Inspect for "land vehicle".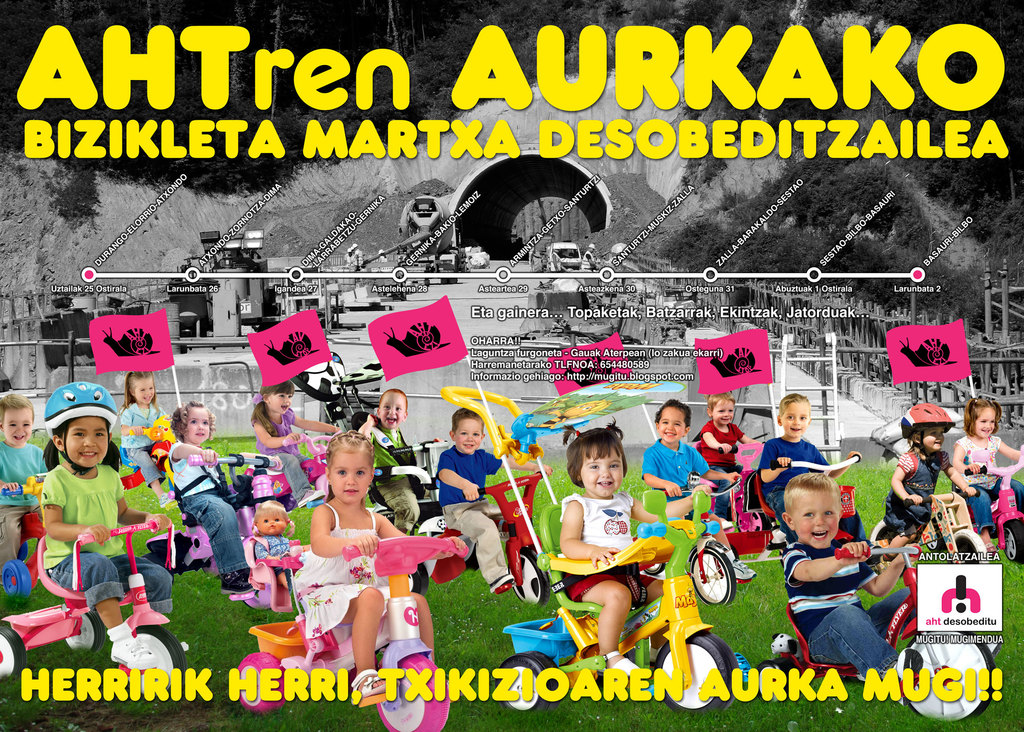
Inspection: (643,475,739,612).
